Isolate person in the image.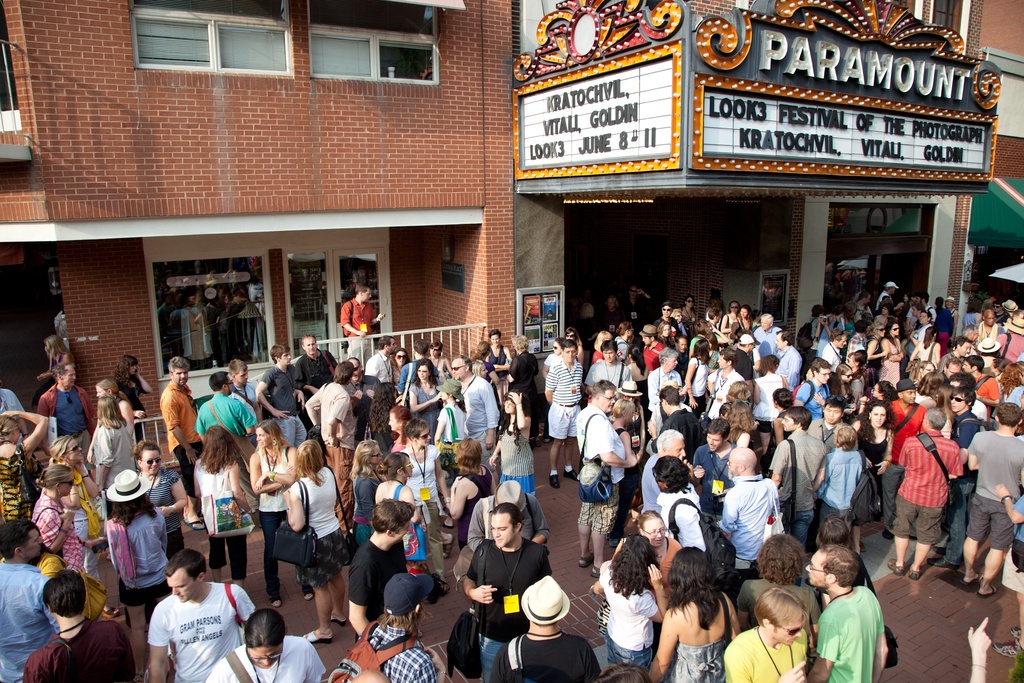
Isolated region: bbox=[963, 348, 1002, 411].
